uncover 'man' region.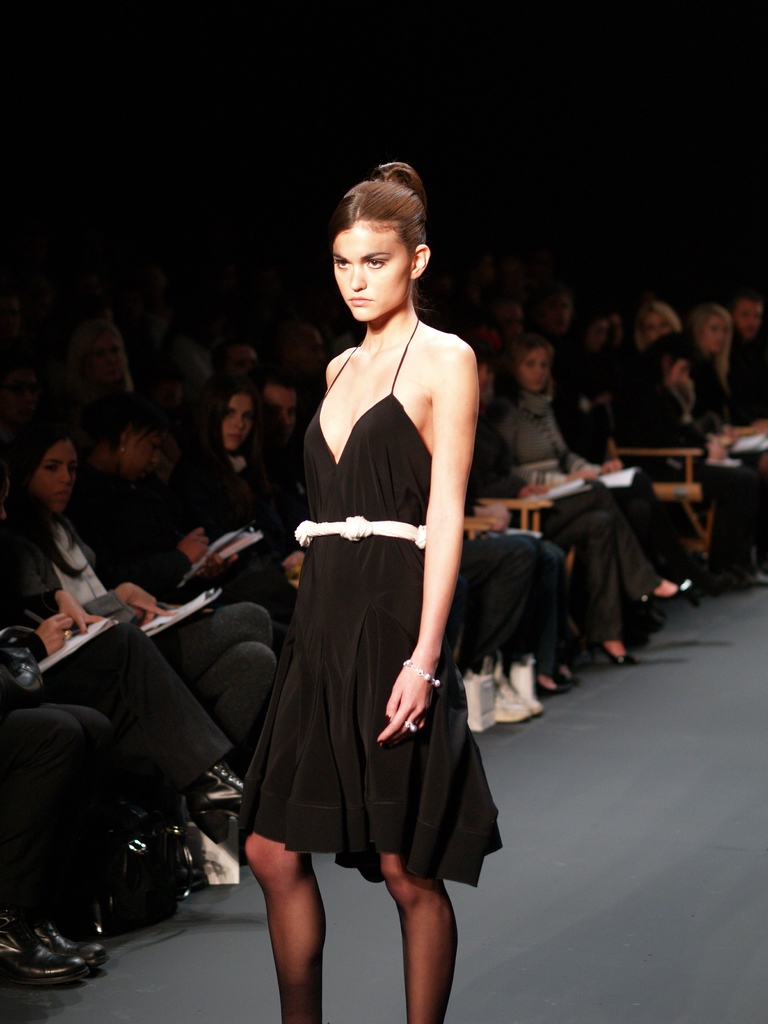
Uncovered: detection(728, 286, 765, 575).
